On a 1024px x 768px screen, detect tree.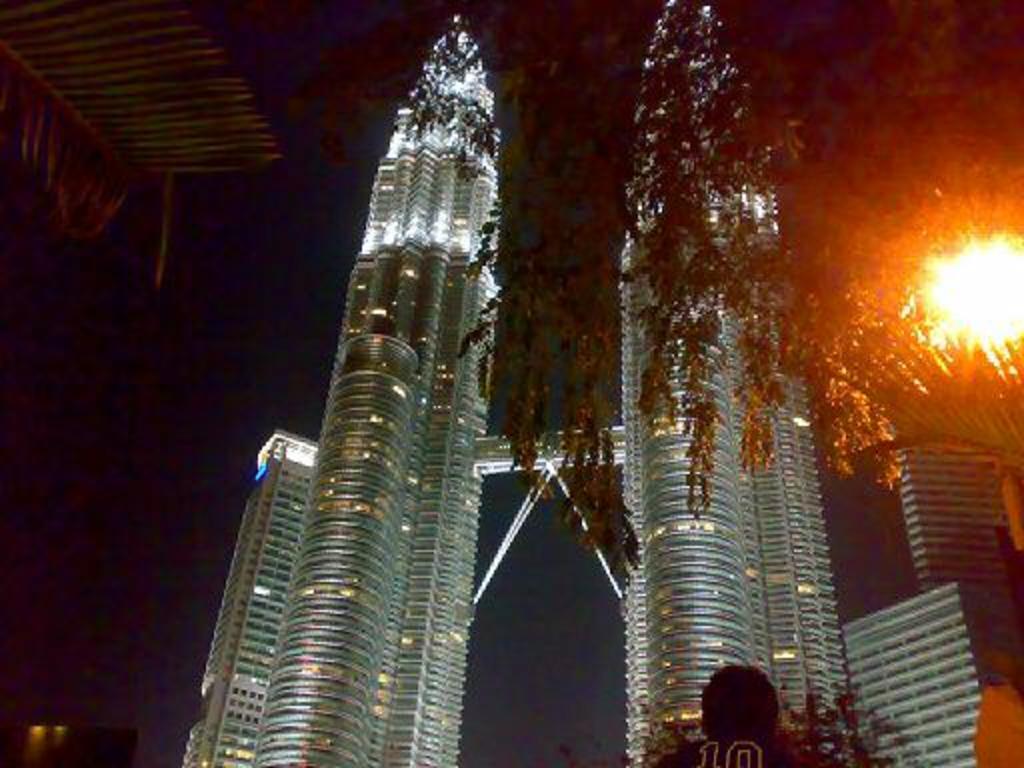
(0, 0, 292, 294).
